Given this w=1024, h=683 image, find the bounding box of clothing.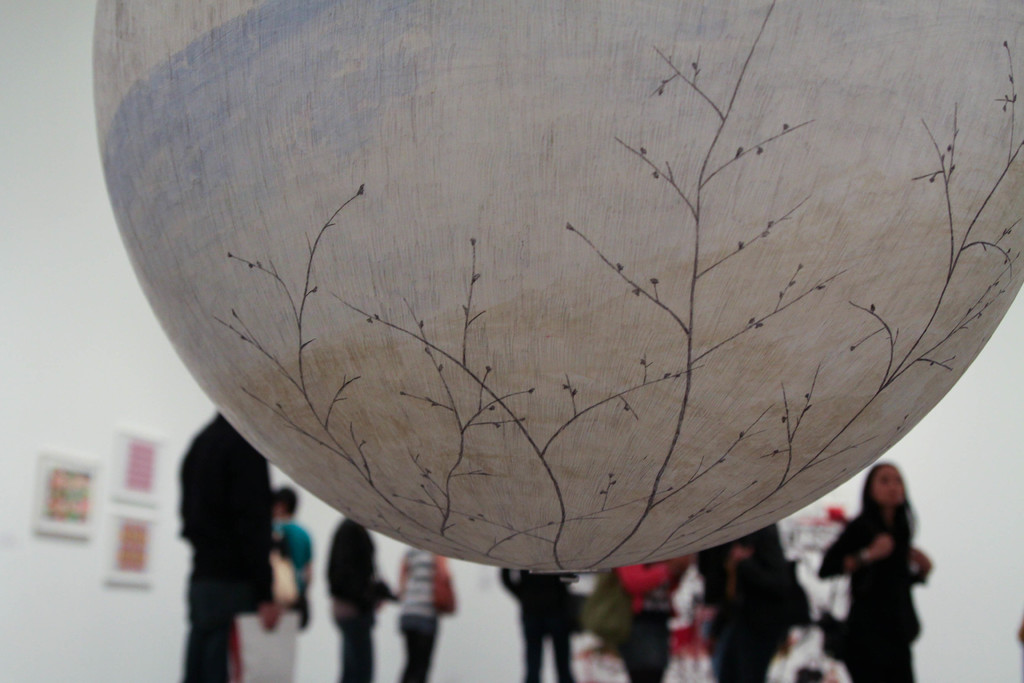
crop(396, 545, 458, 682).
